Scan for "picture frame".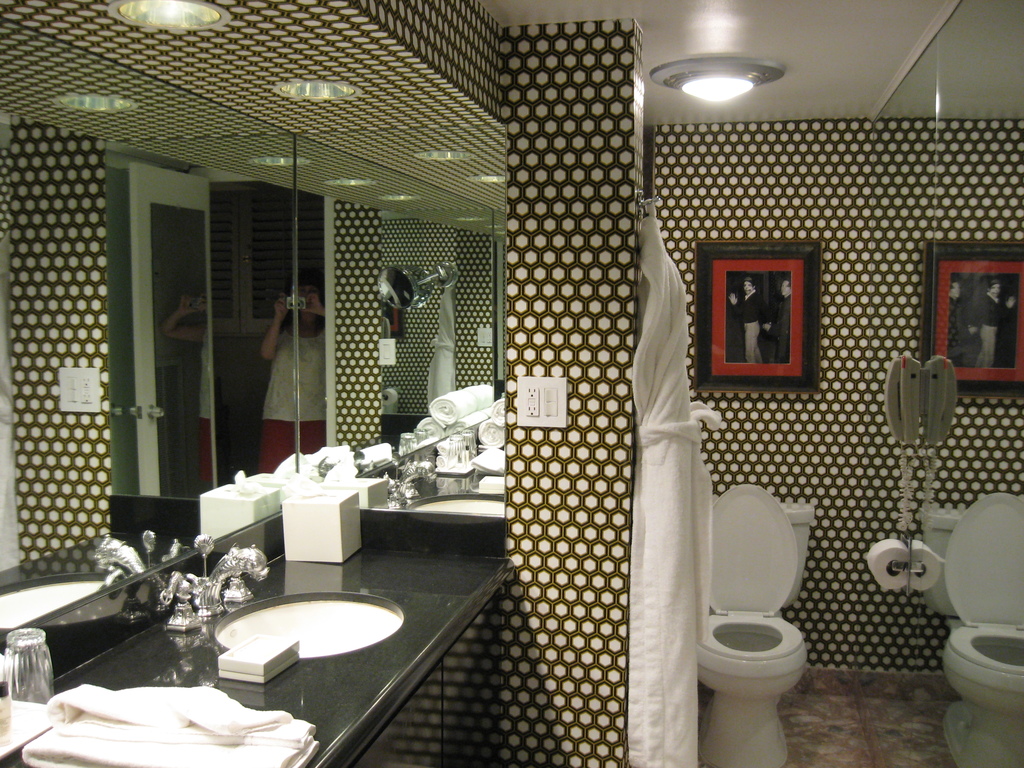
Scan result: 710,232,830,403.
